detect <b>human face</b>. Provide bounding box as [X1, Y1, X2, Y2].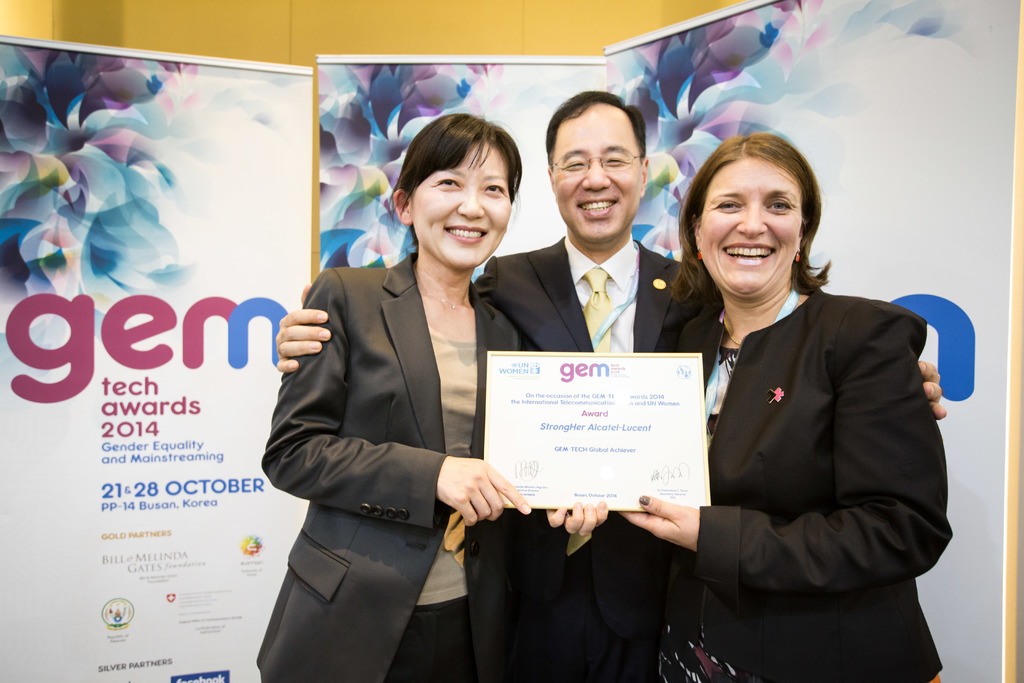
[418, 149, 507, 272].
